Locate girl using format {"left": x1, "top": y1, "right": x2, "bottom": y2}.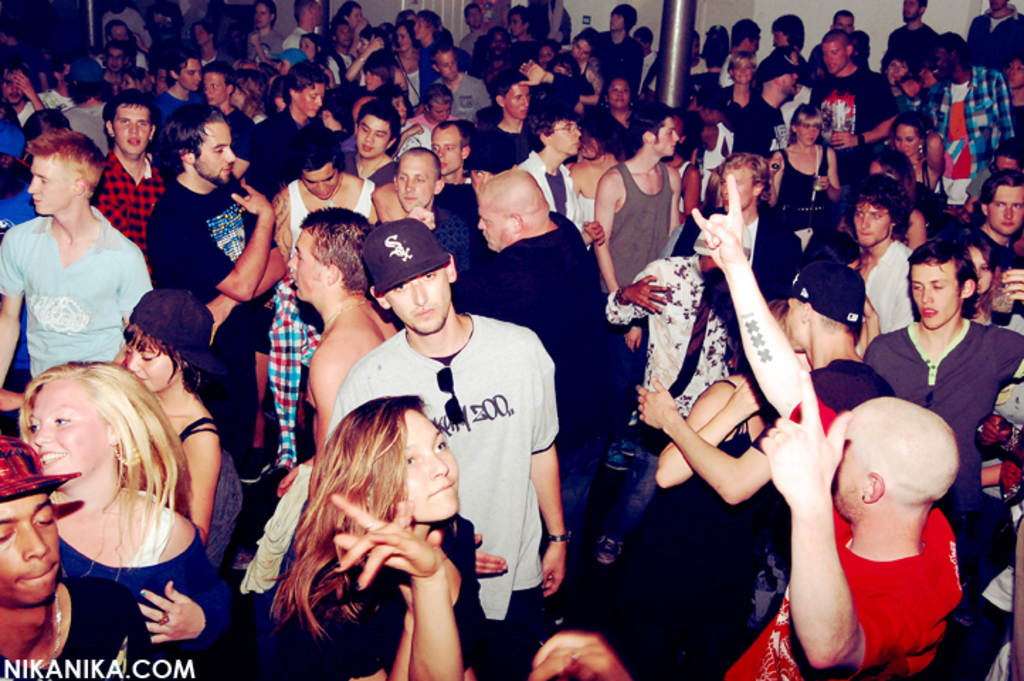
{"left": 265, "top": 393, "right": 496, "bottom": 680}.
